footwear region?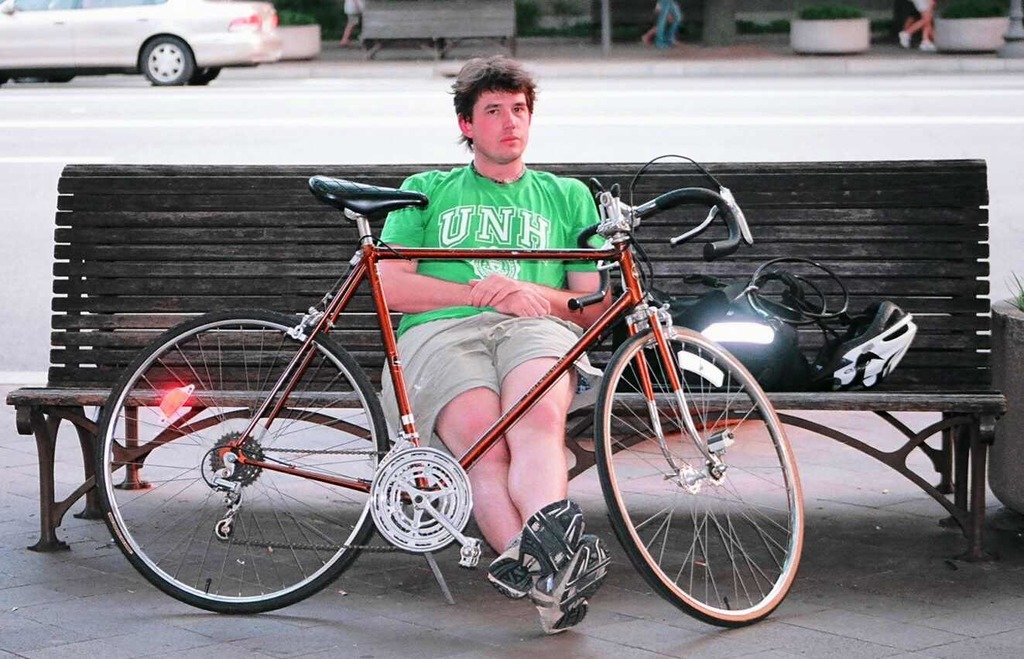
<region>898, 29, 910, 50</region>
